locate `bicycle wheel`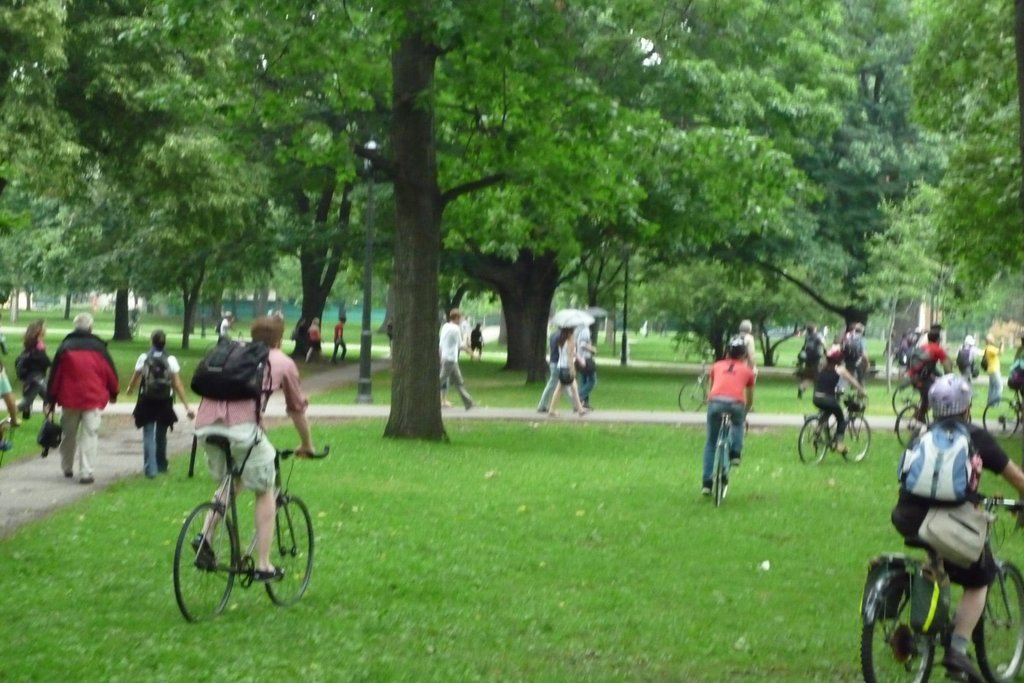
BBox(262, 486, 316, 608)
